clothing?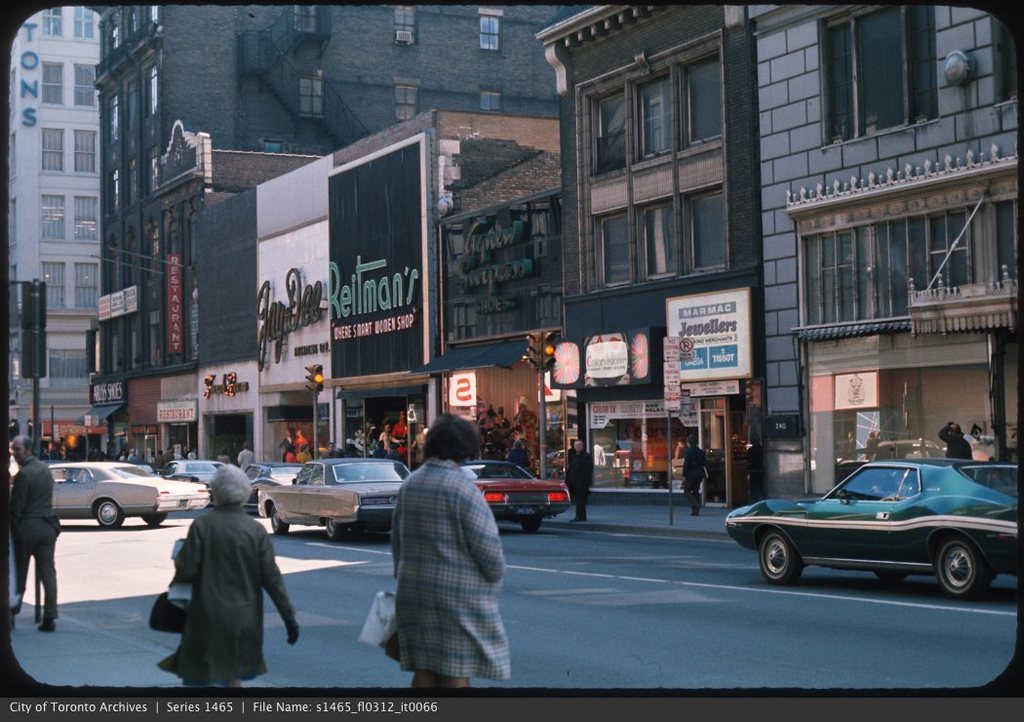
11:453:61:619
